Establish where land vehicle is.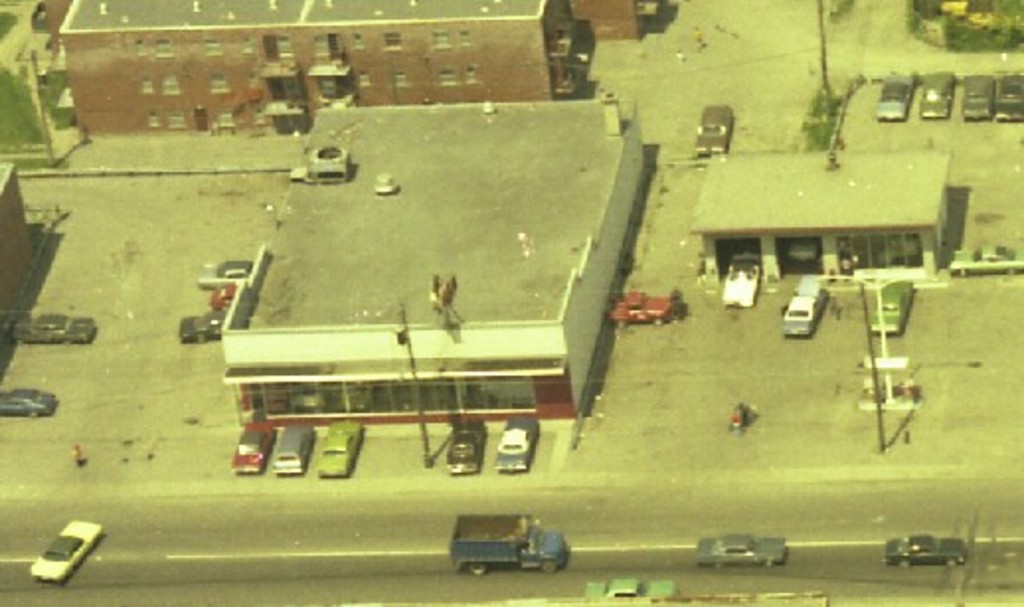
Established at 787 233 822 263.
